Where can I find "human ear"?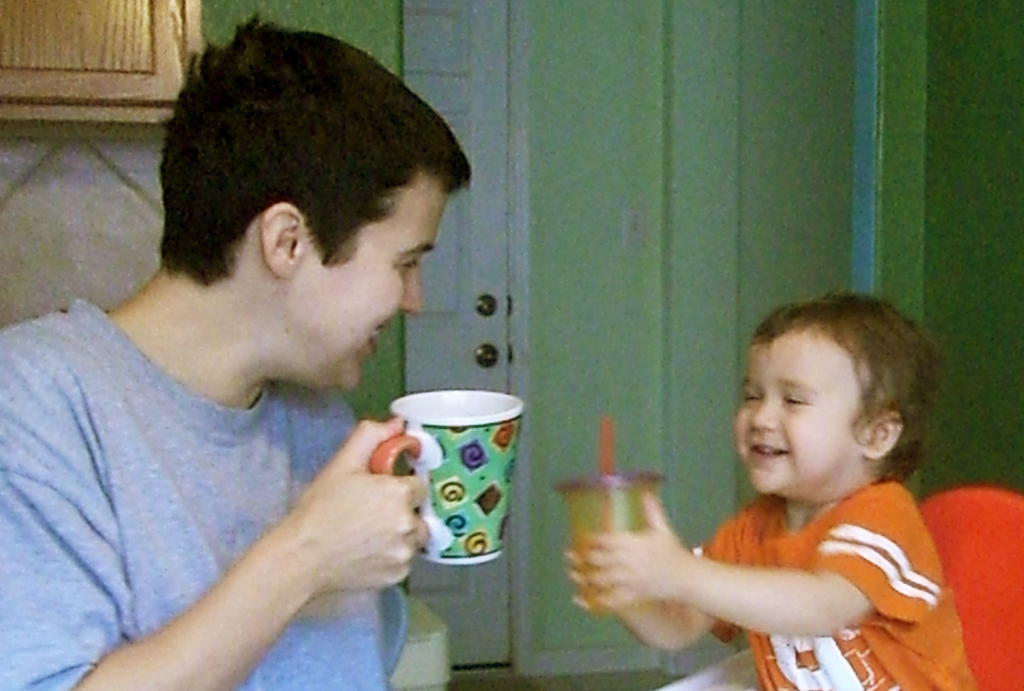
You can find it at {"left": 862, "top": 411, "right": 904, "bottom": 458}.
